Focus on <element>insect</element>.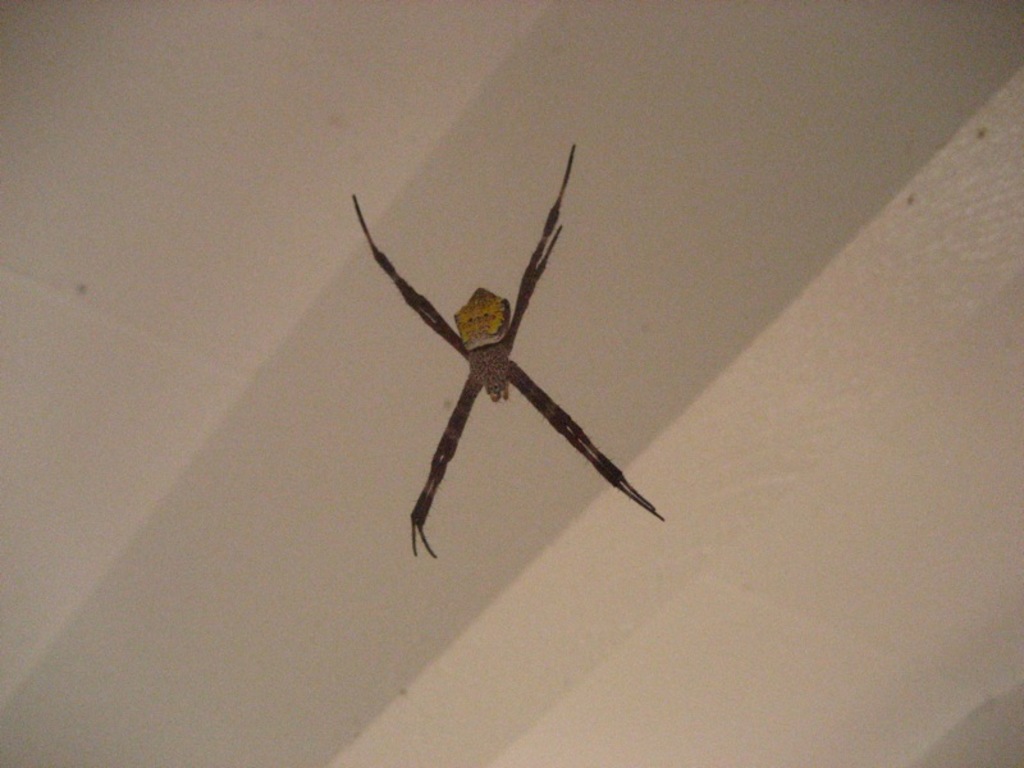
Focused at (left=349, top=150, right=671, bottom=559).
